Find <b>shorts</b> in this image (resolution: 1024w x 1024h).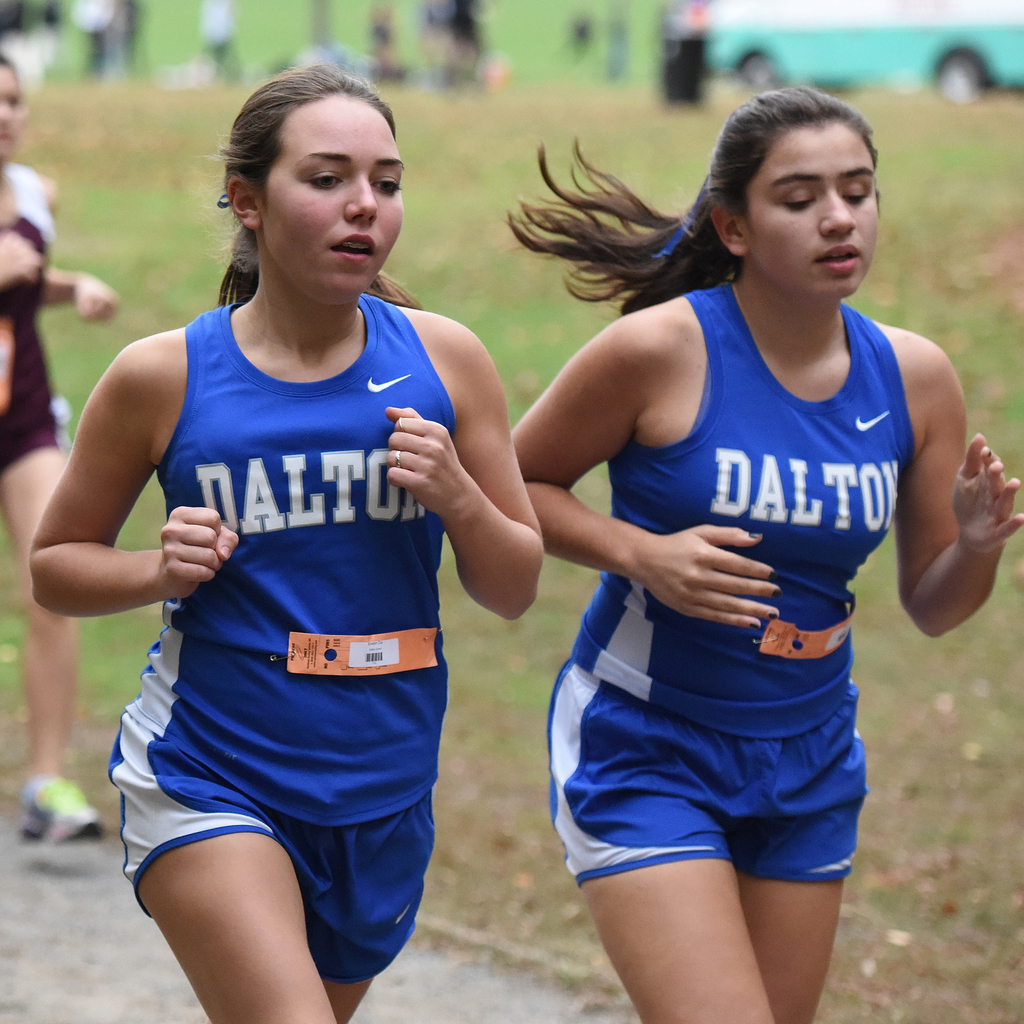
l=0, t=396, r=68, b=475.
